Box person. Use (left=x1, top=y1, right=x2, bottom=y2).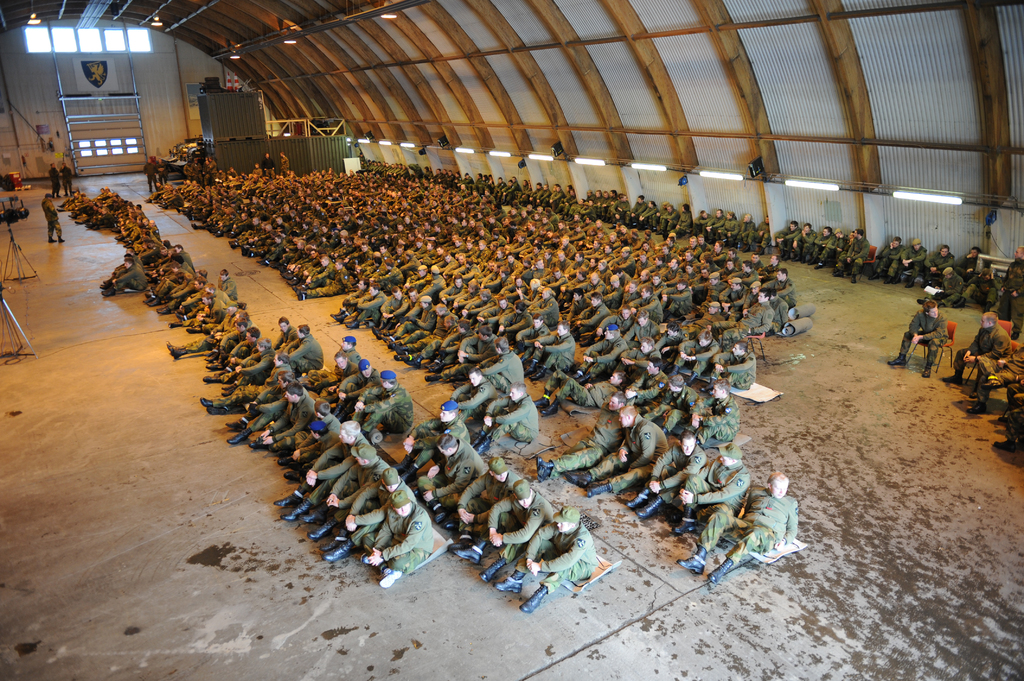
(left=666, top=444, right=753, bottom=572).
